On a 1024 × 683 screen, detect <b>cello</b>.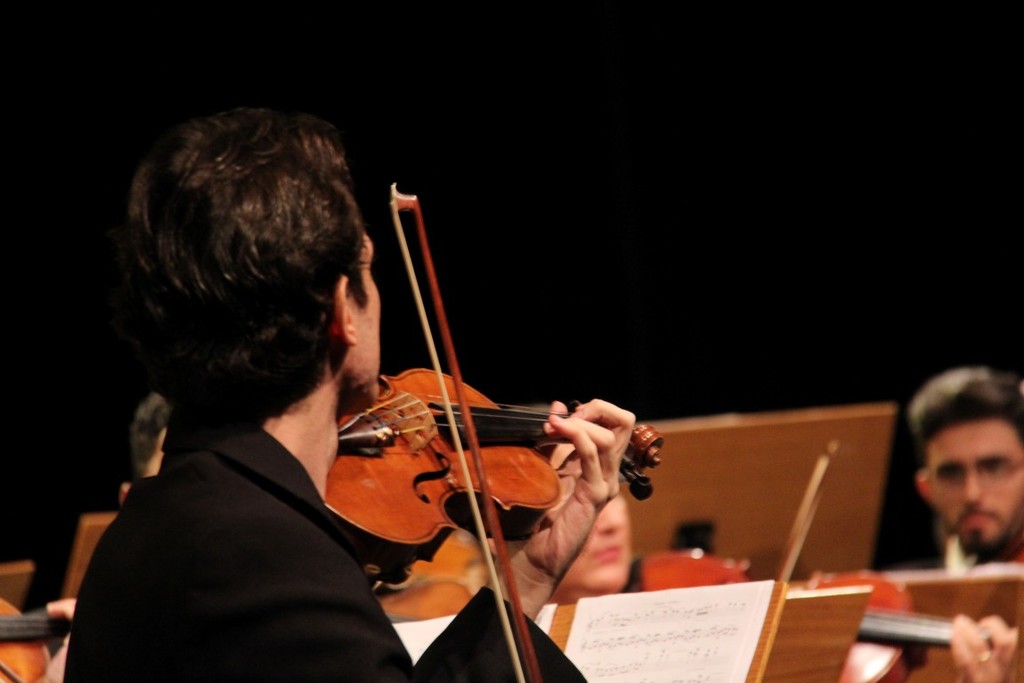
select_region(318, 177, 657, 682).
